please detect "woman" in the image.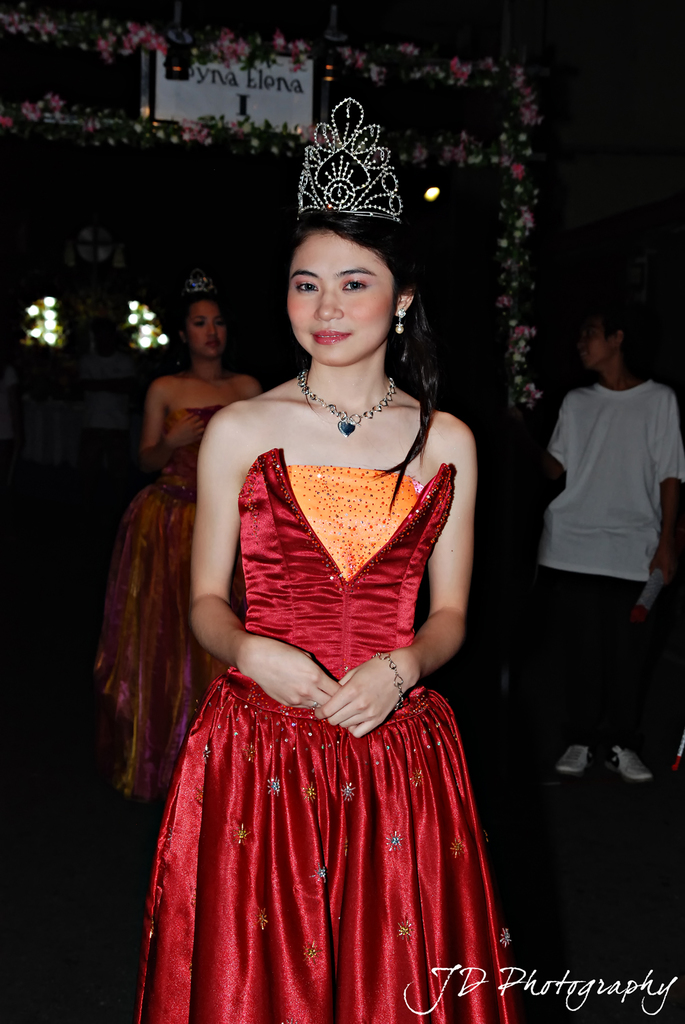
rect(103, 124, 540, 1023).
